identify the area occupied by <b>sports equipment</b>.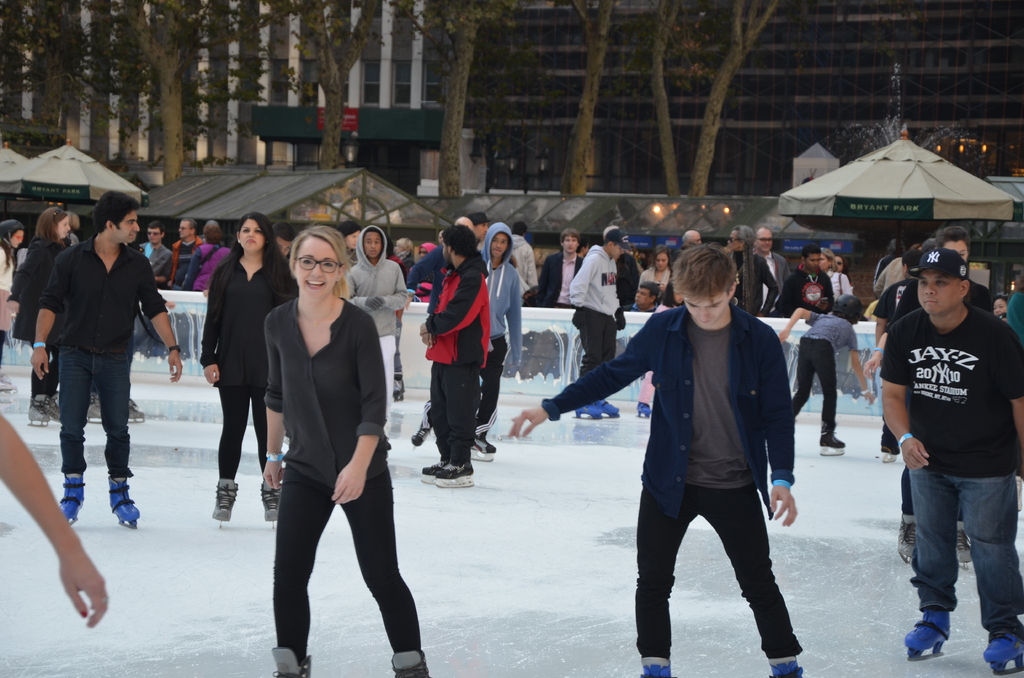
Area: (767,652,806,677).
